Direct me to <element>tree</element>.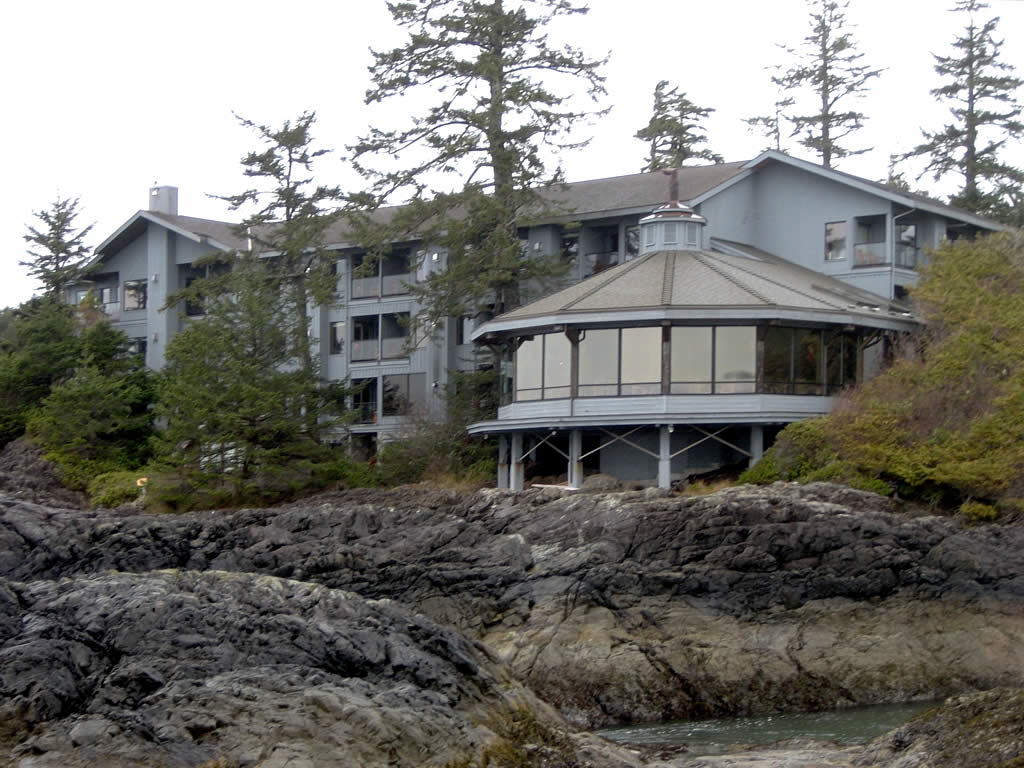
Direction: pyautogui.locateOnScreen(743, 0, 888, 168).
